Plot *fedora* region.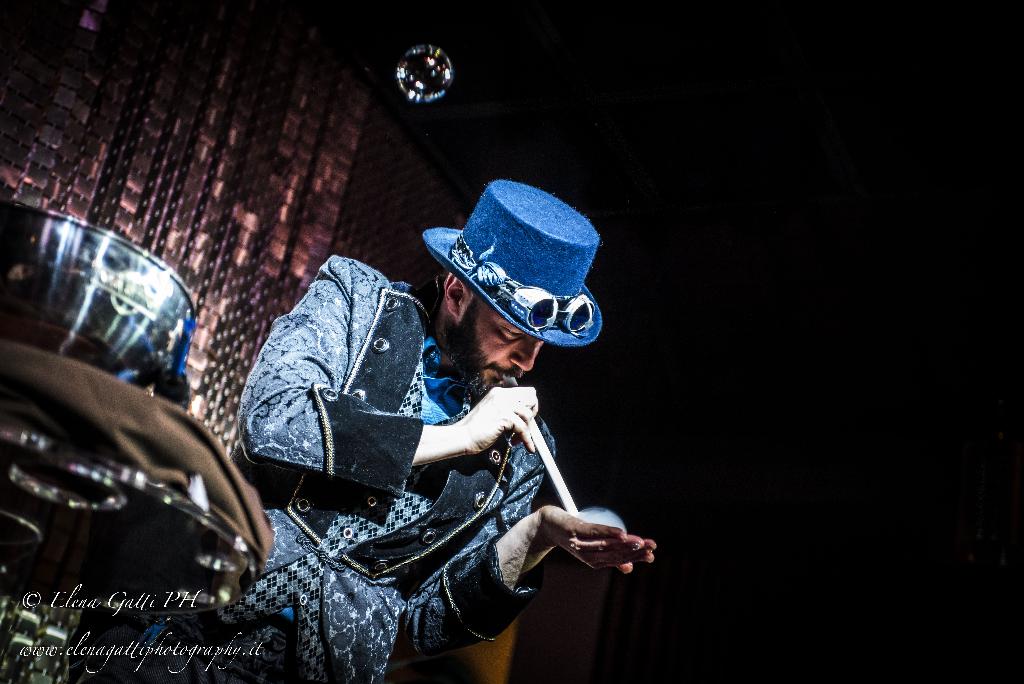
Plotted at region(425, 179, 606, 352).
